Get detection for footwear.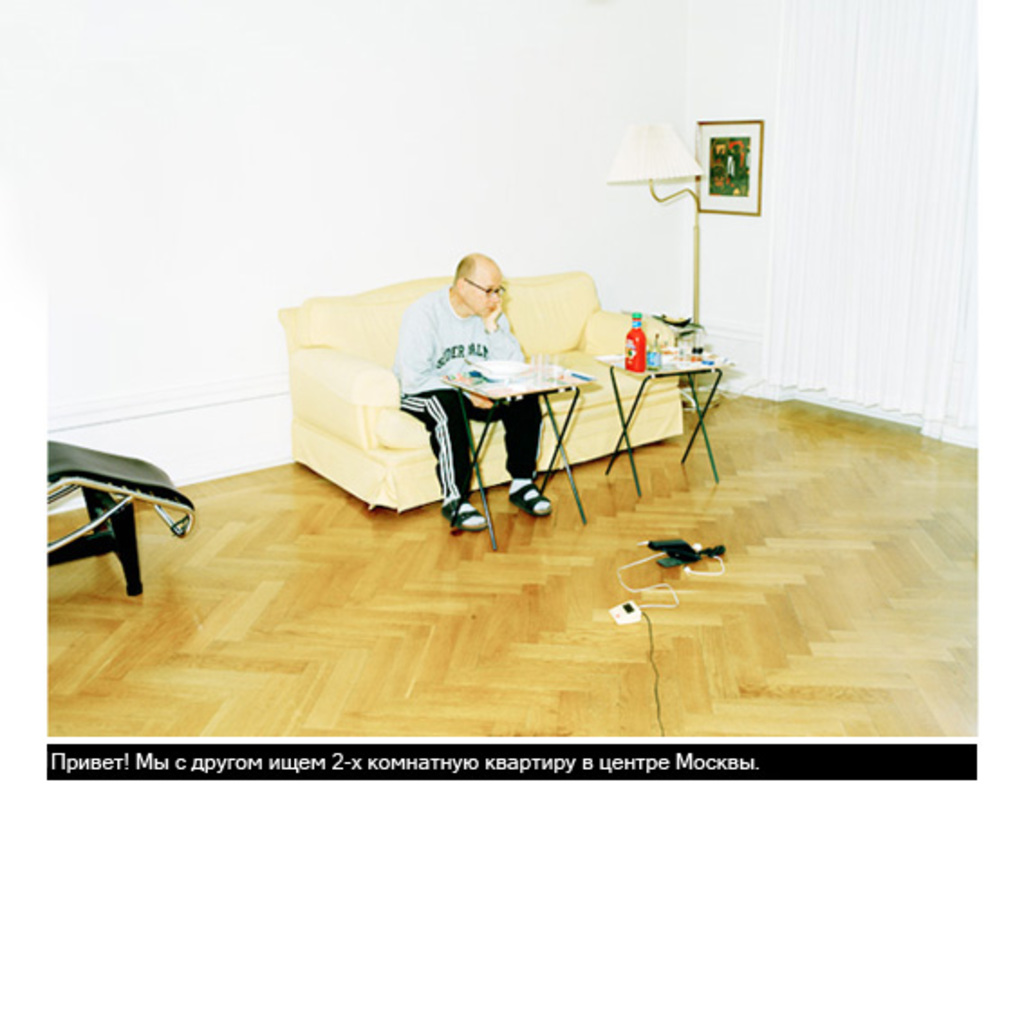
Detection: 506:477:554:520.
